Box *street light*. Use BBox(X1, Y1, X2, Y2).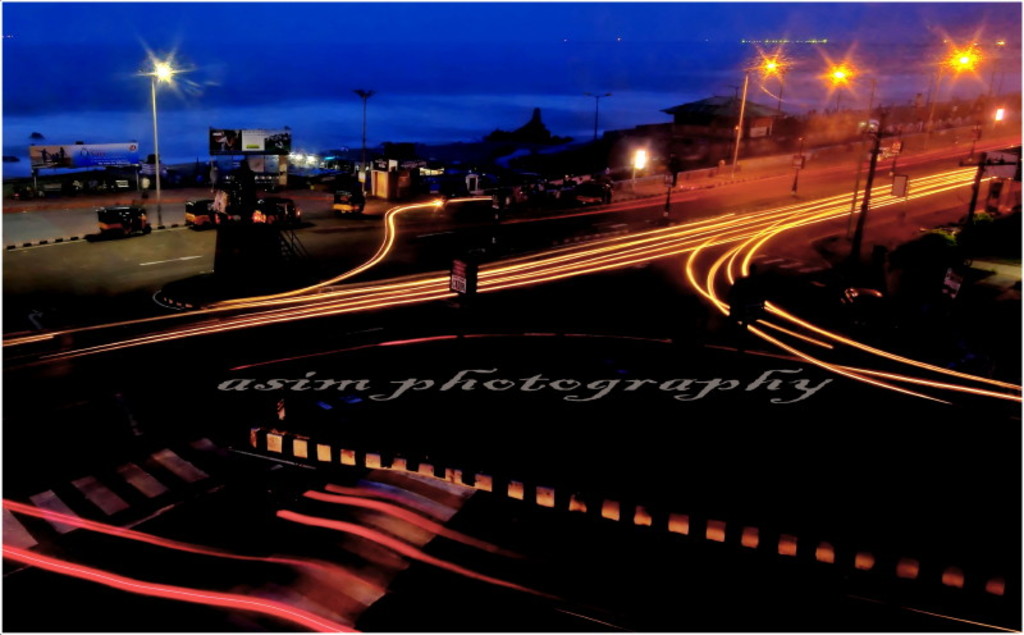
BBox(627, 147, 644, 188).
